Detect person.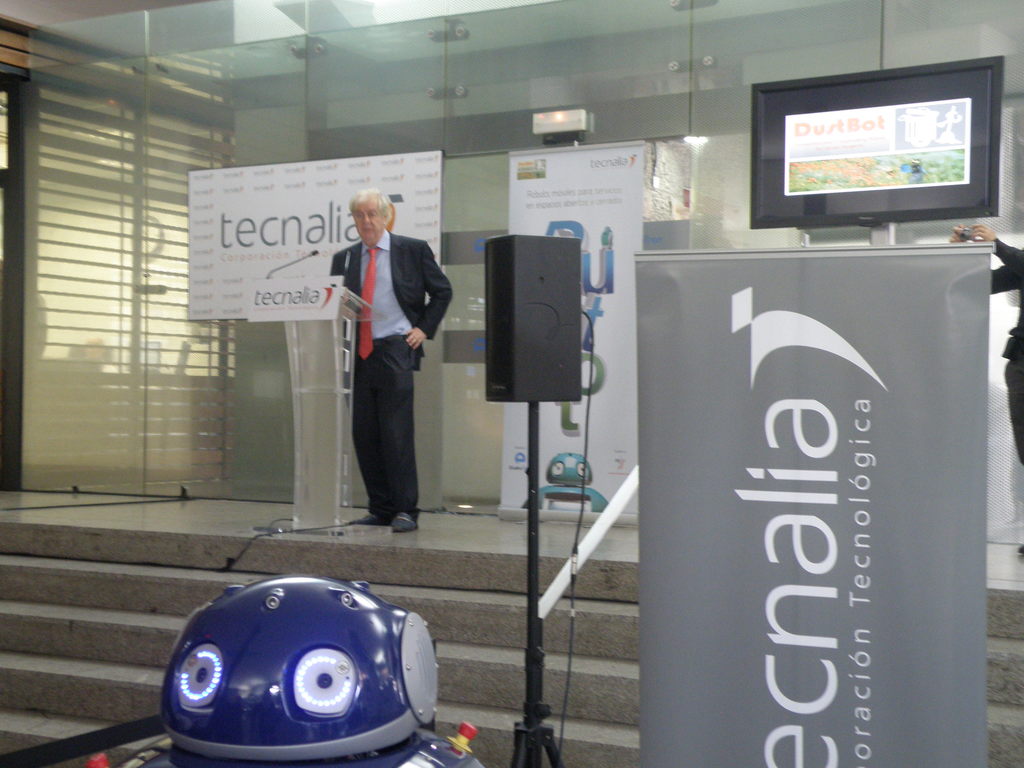
Detected at locate(318, 183, 465, 538).
